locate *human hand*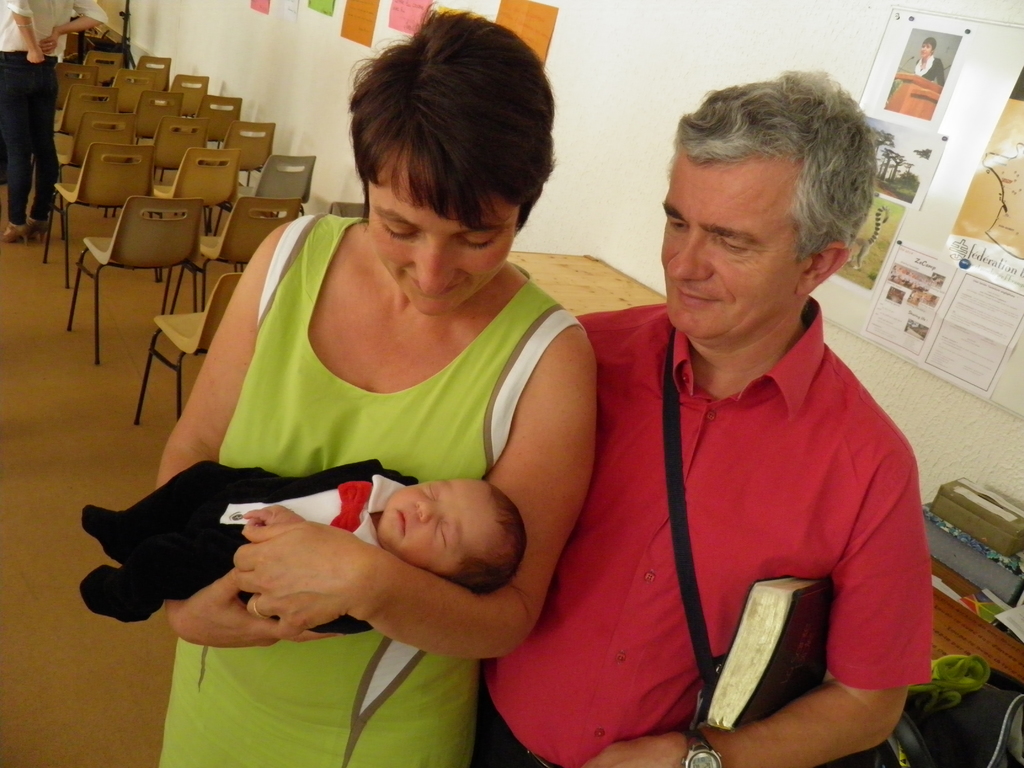
left=164, top=566, right=346, bottom=644
